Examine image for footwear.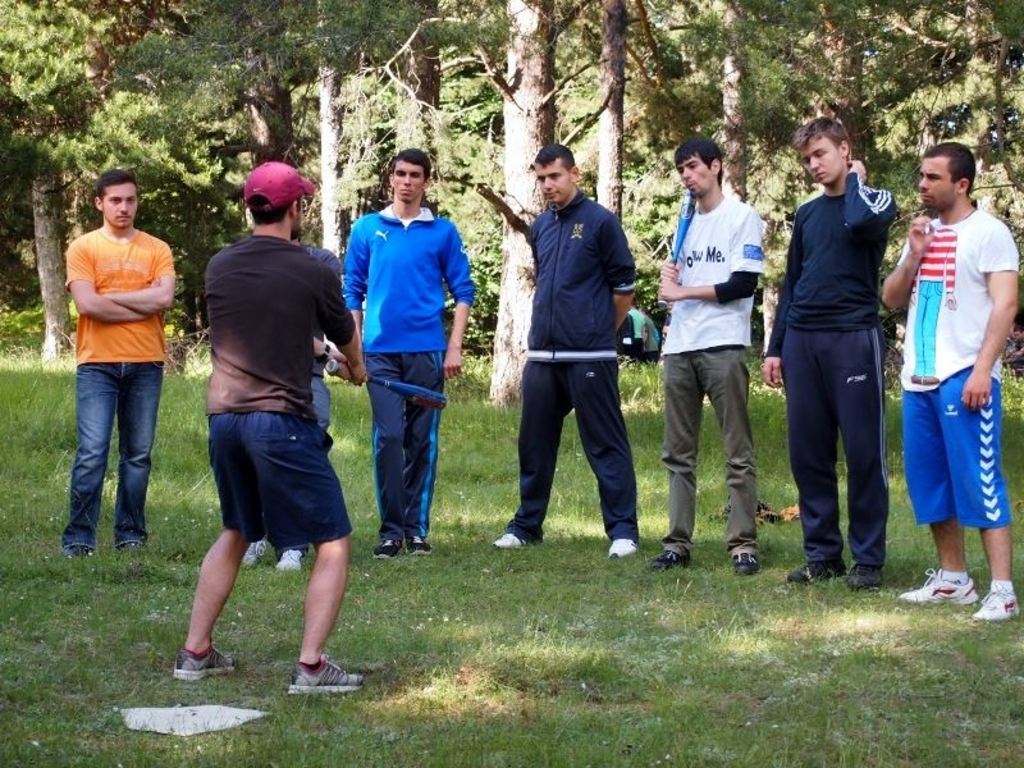
Examination result: (x1=114, y1=539, x2=154, y2=563).
